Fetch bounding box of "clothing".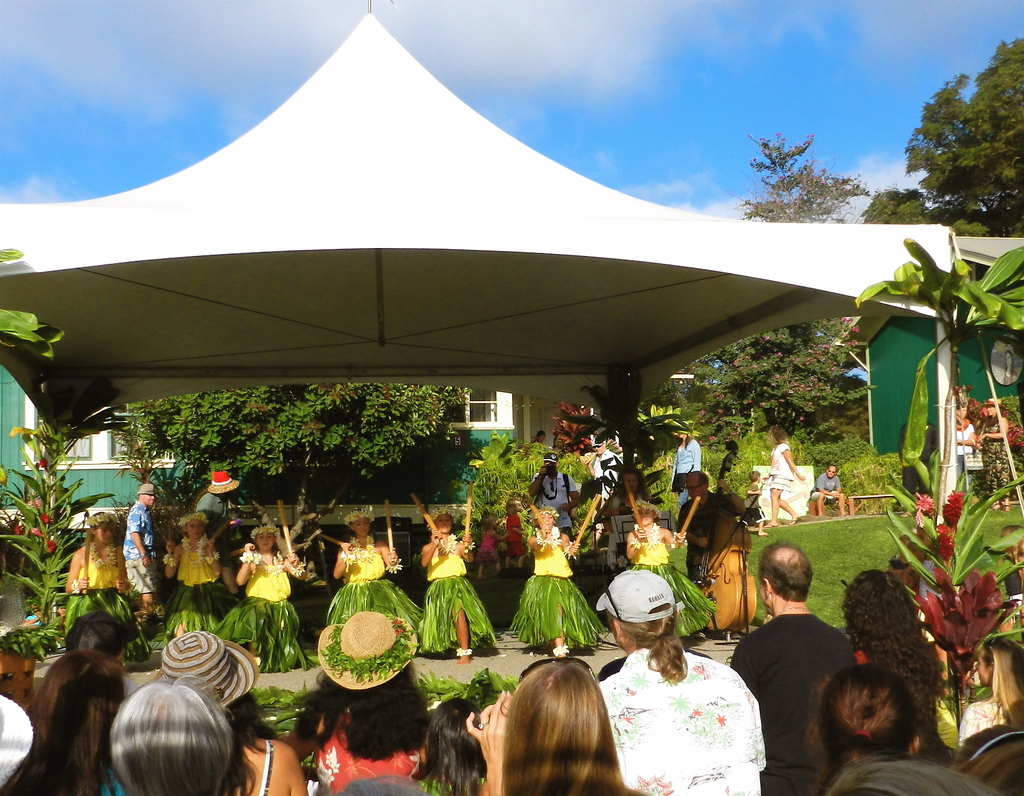
Bbox: box=[417, 539, 481, 681].
